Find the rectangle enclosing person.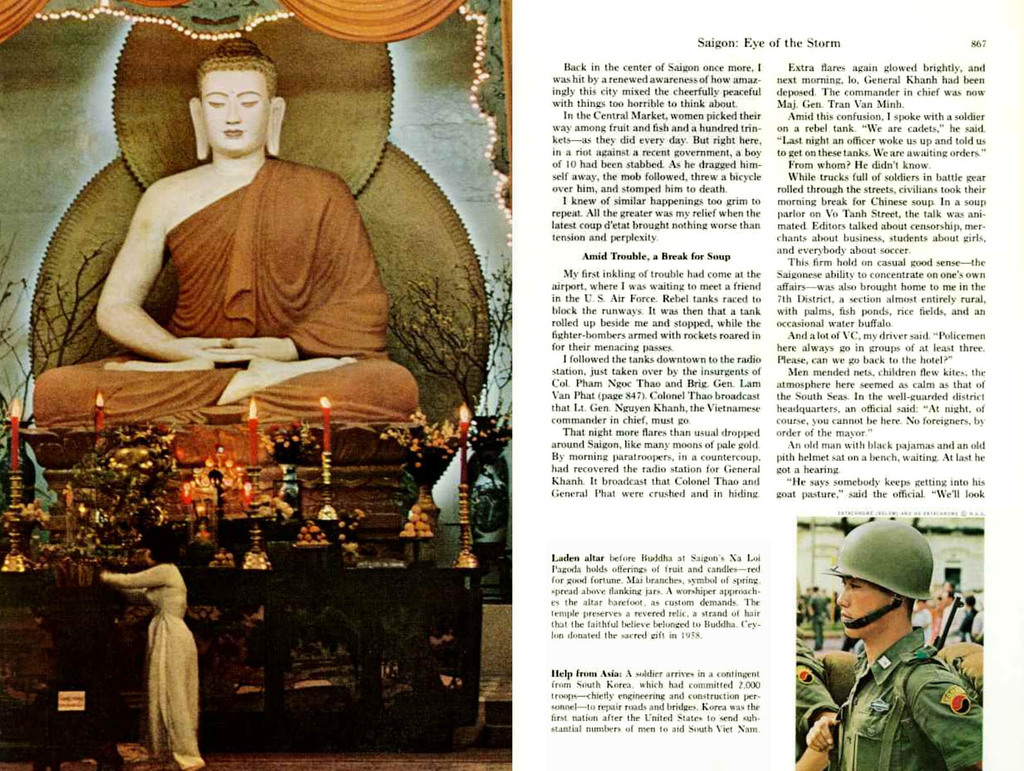
rect(797, 514, 977, 770).
